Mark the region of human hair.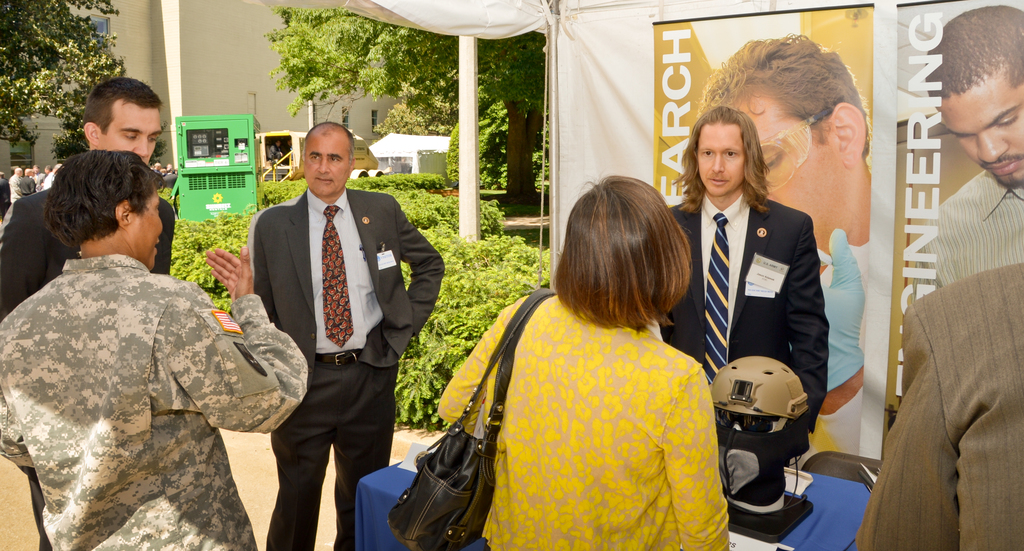
Region: 311/120/361/166.
